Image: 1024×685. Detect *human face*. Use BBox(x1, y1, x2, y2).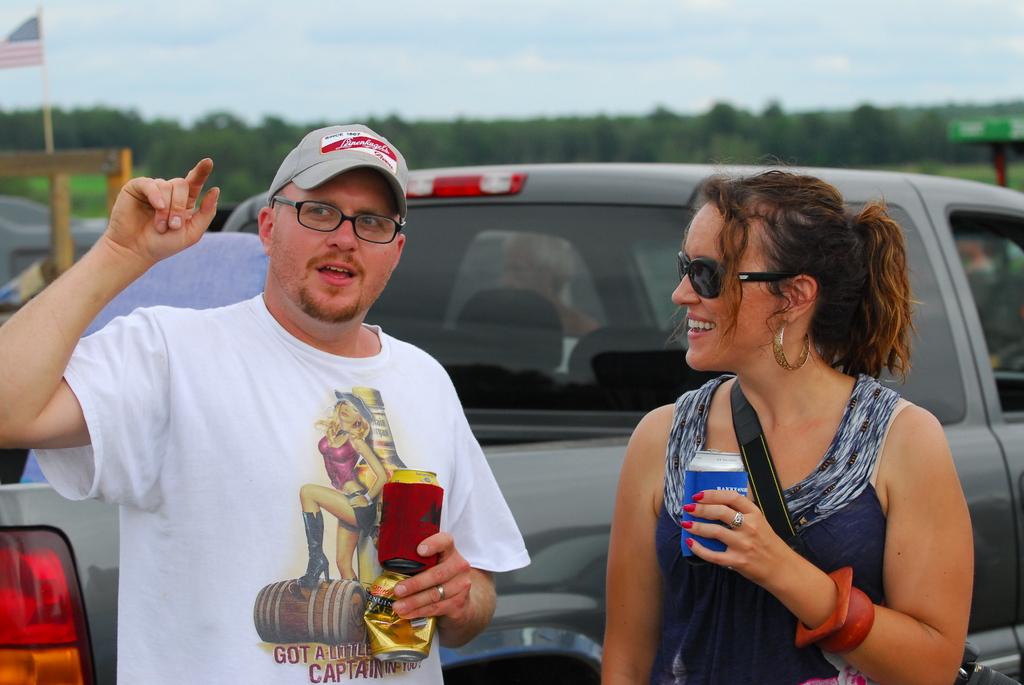
BBox(502, 241, 543, 296).
